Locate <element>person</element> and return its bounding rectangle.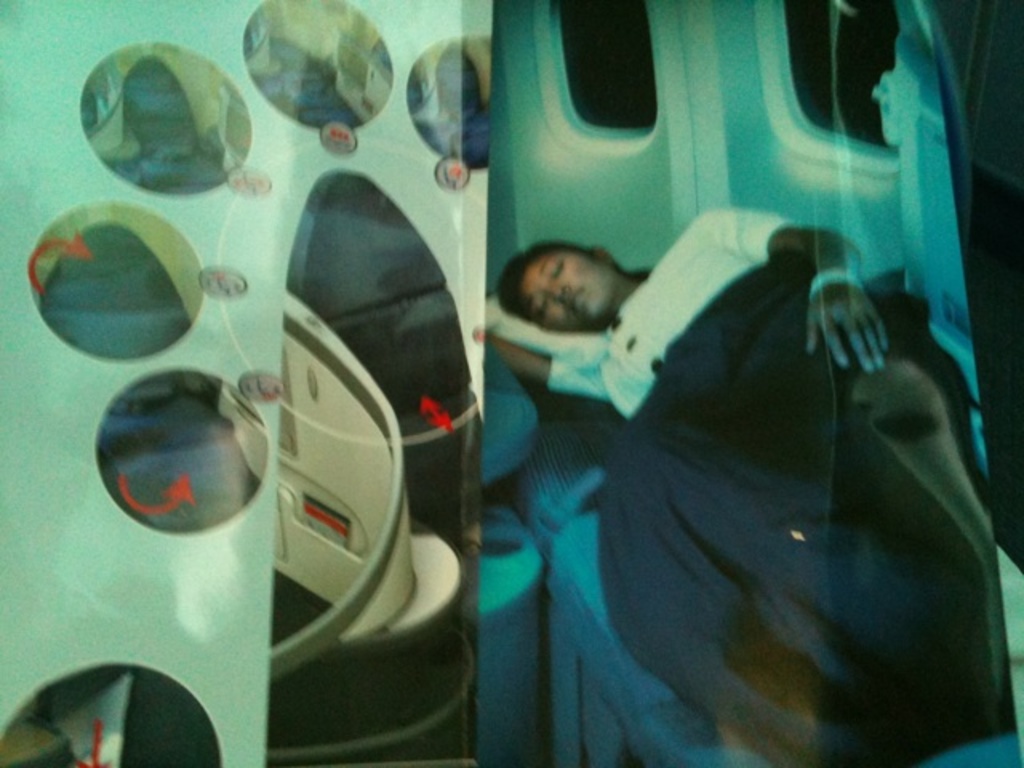
485/205/998/766.
